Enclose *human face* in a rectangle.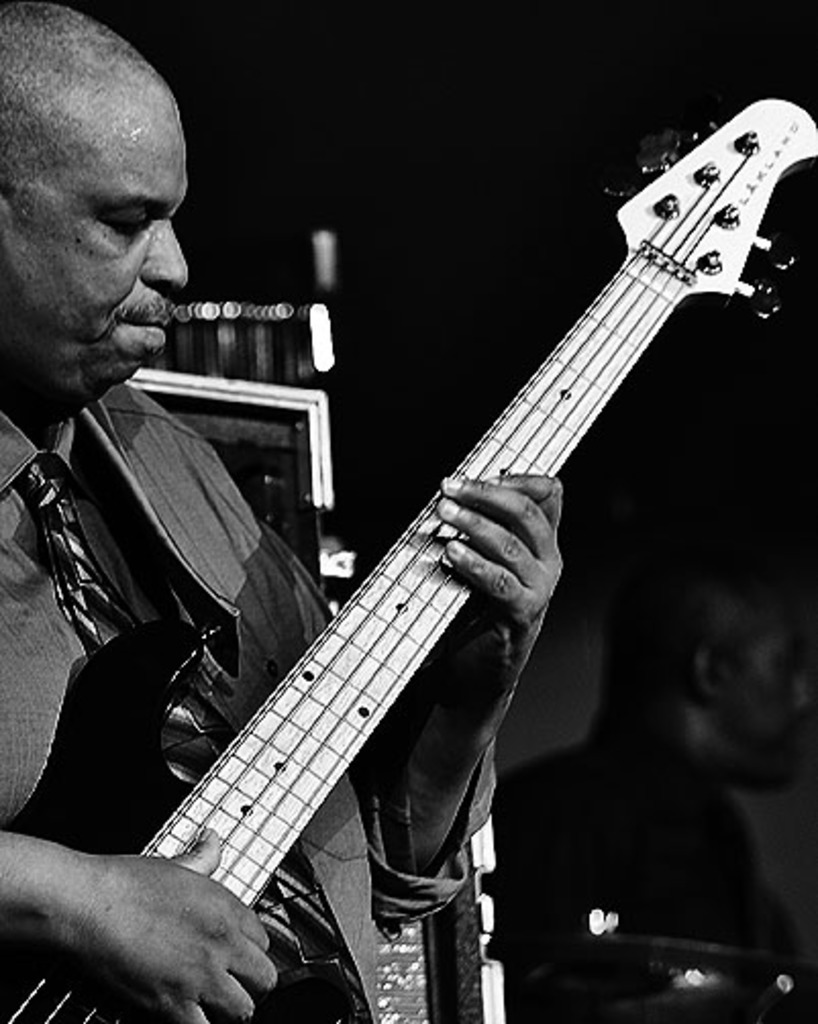
rect(728, 616, 816, 800).
